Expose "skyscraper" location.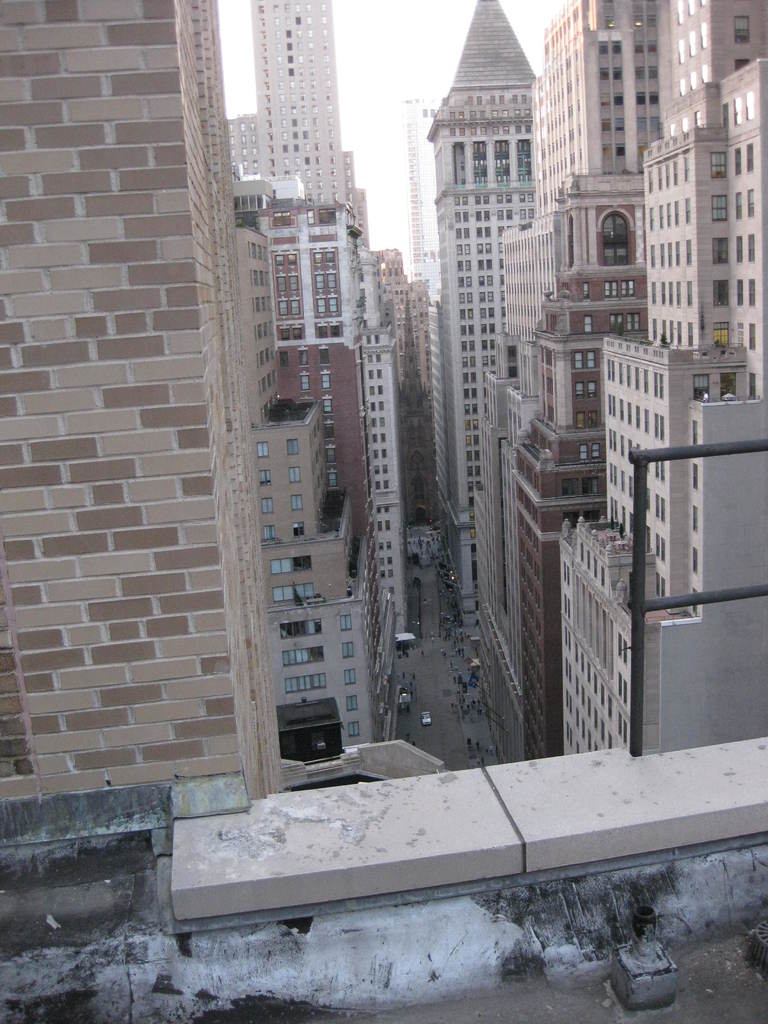
Exposed at (x1=518, y1=257, x2=660, y2=760).
